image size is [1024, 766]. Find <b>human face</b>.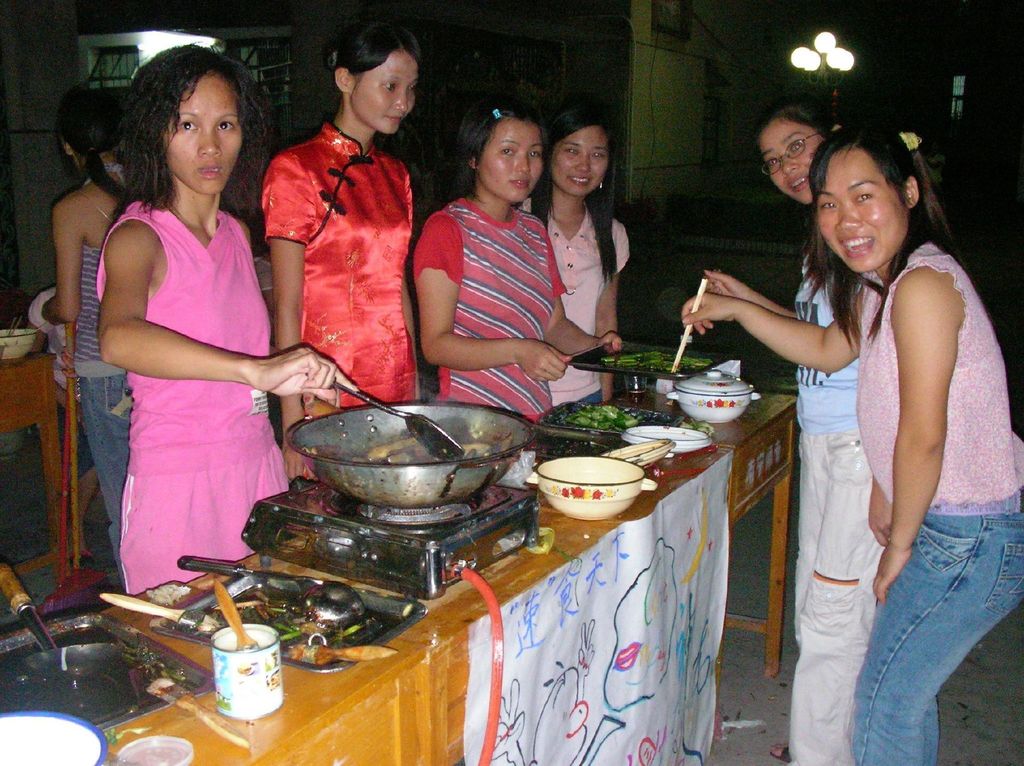
349, 48, 428, 143.
